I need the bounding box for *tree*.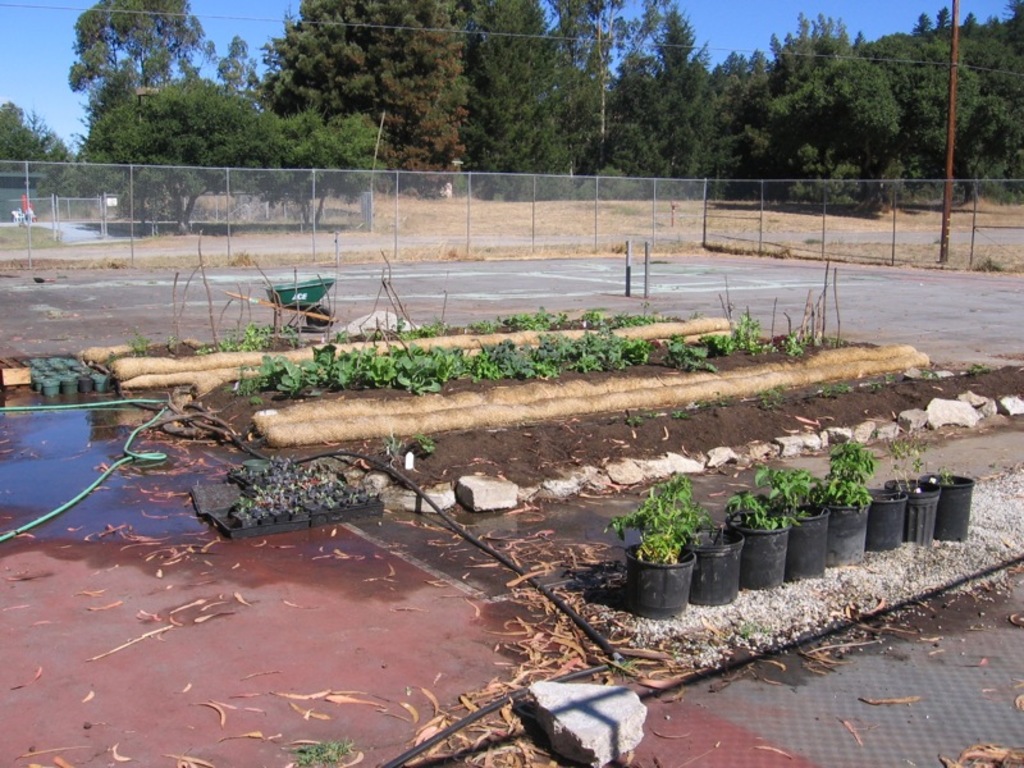
Here it is: detection(869, 0, 1023, 91).
